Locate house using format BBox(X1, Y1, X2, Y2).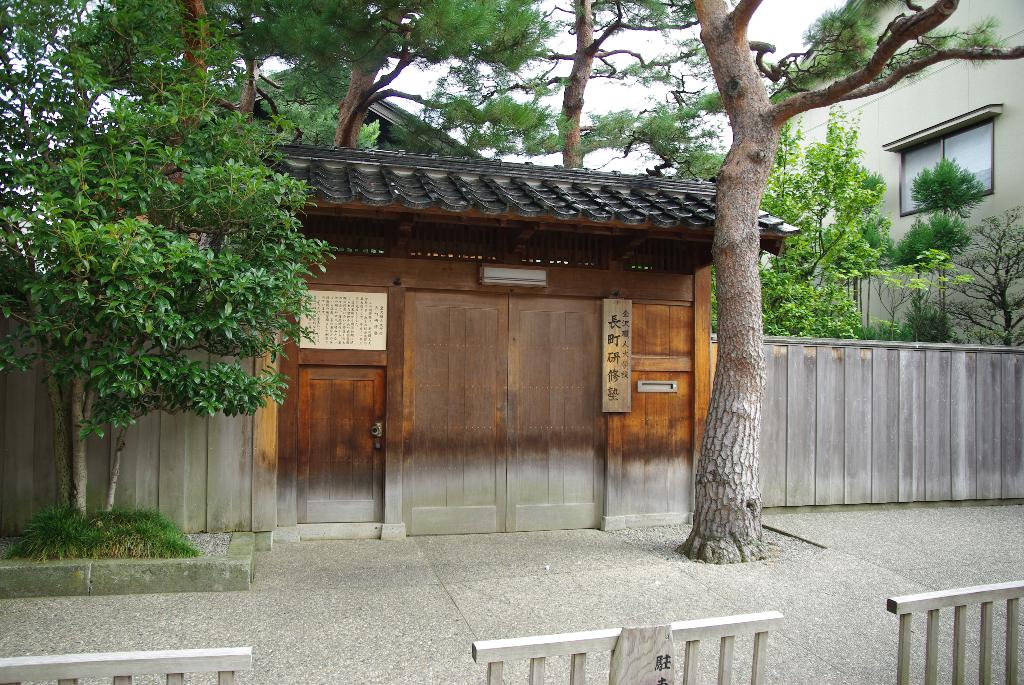
BBox(769, 0, 1023, 347).
